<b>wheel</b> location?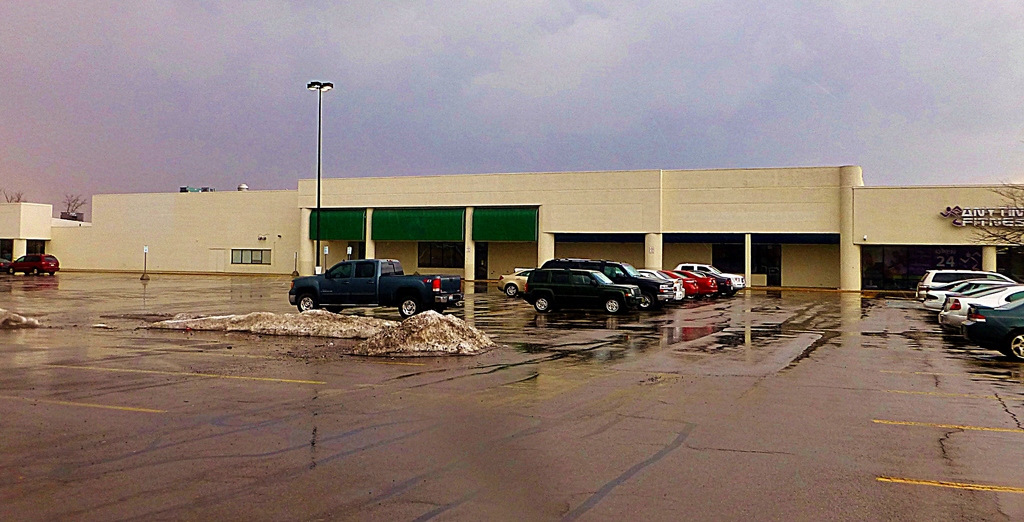
select_region(535, 296, 548, 311)
